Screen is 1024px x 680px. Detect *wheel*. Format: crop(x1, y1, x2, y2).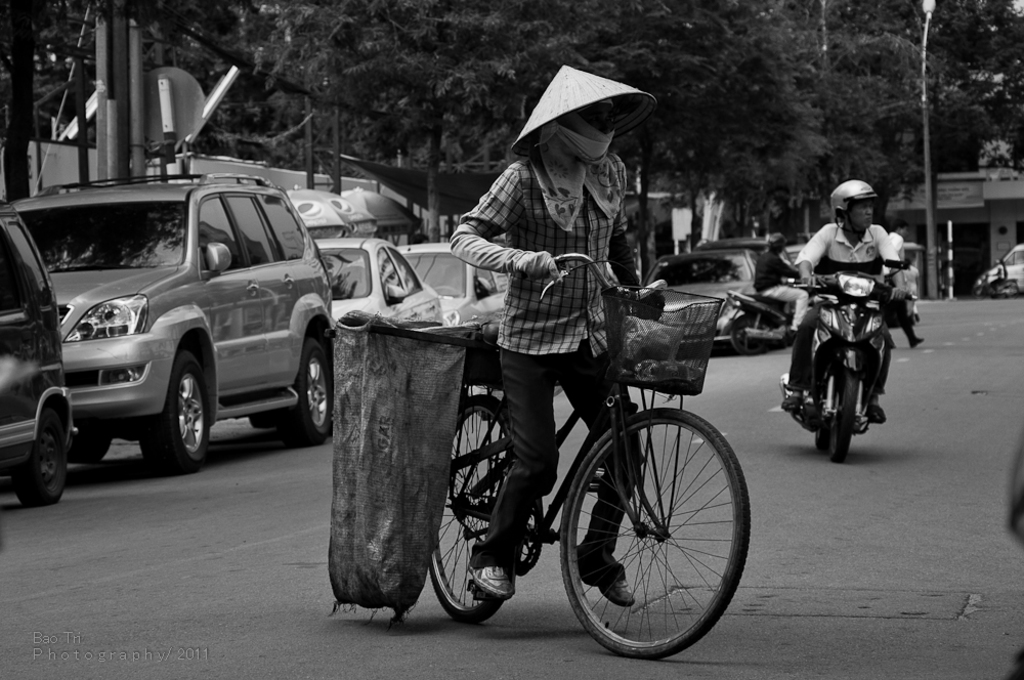
crop(830, 368, 858, 462).
